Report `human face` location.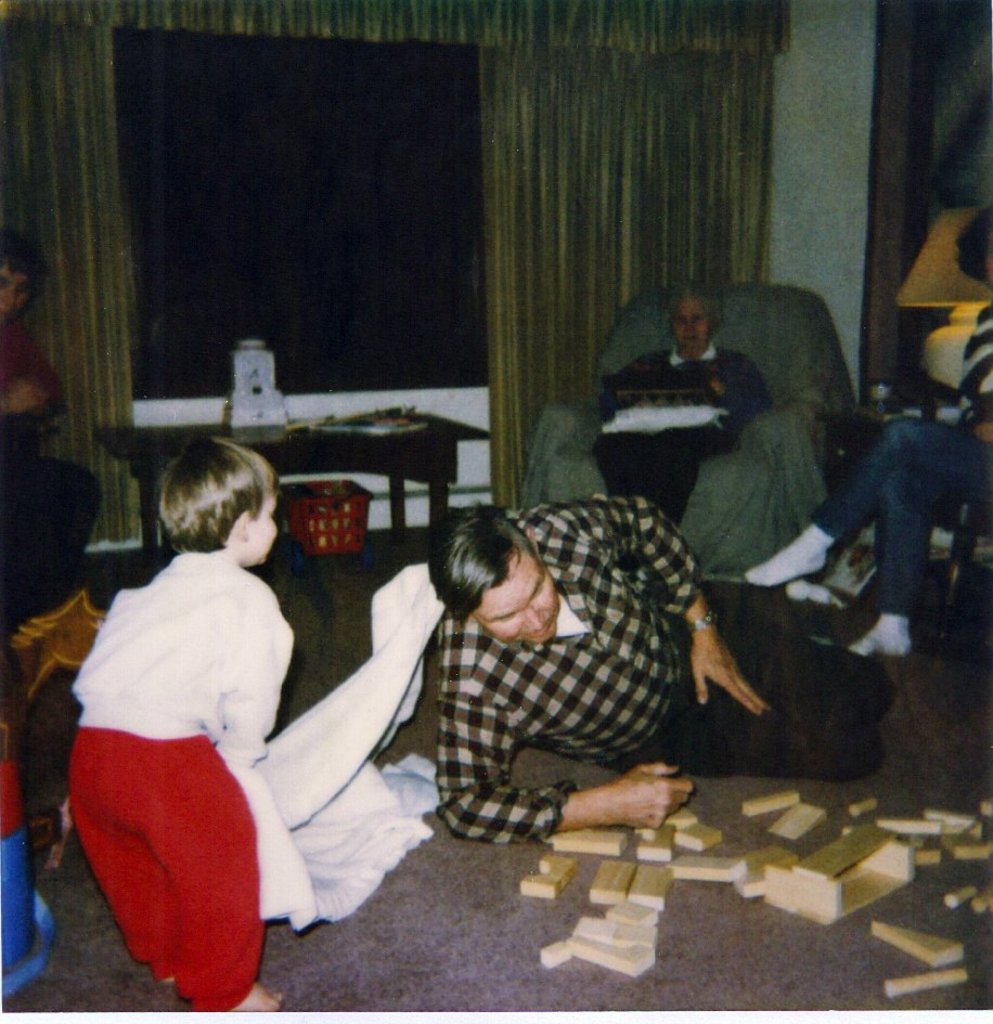
Report: <bbox>668, 302, 715, 353</bbox>.
